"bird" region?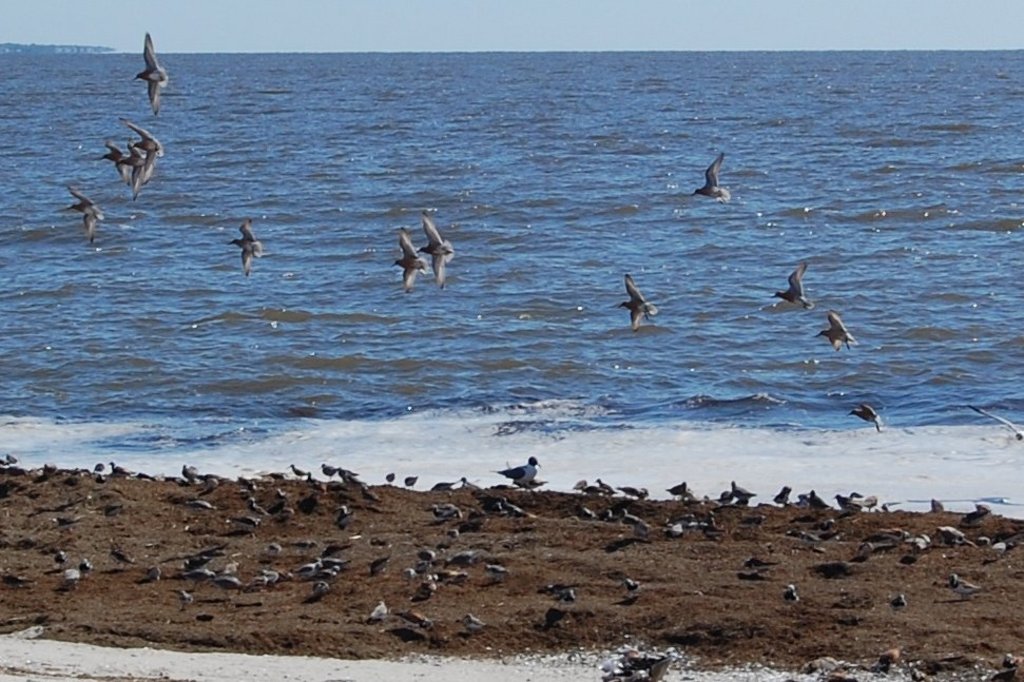
846:402:885:437
